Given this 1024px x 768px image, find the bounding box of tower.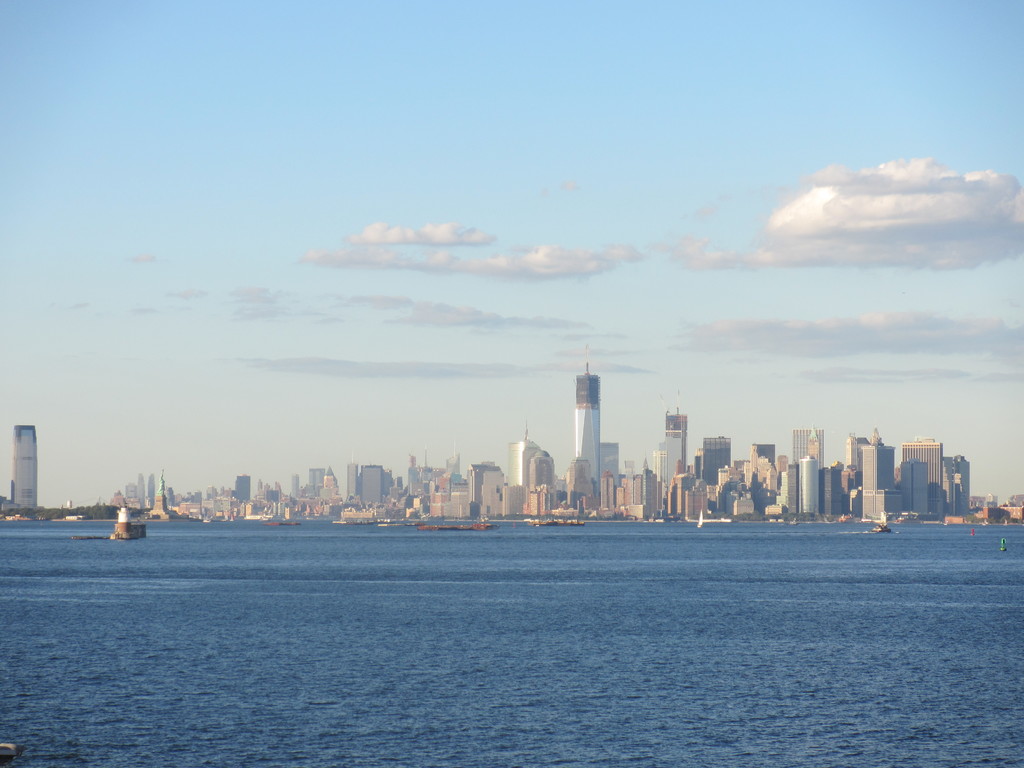
pyautogui.locateOnScreen(358, 462, 391, 508).
